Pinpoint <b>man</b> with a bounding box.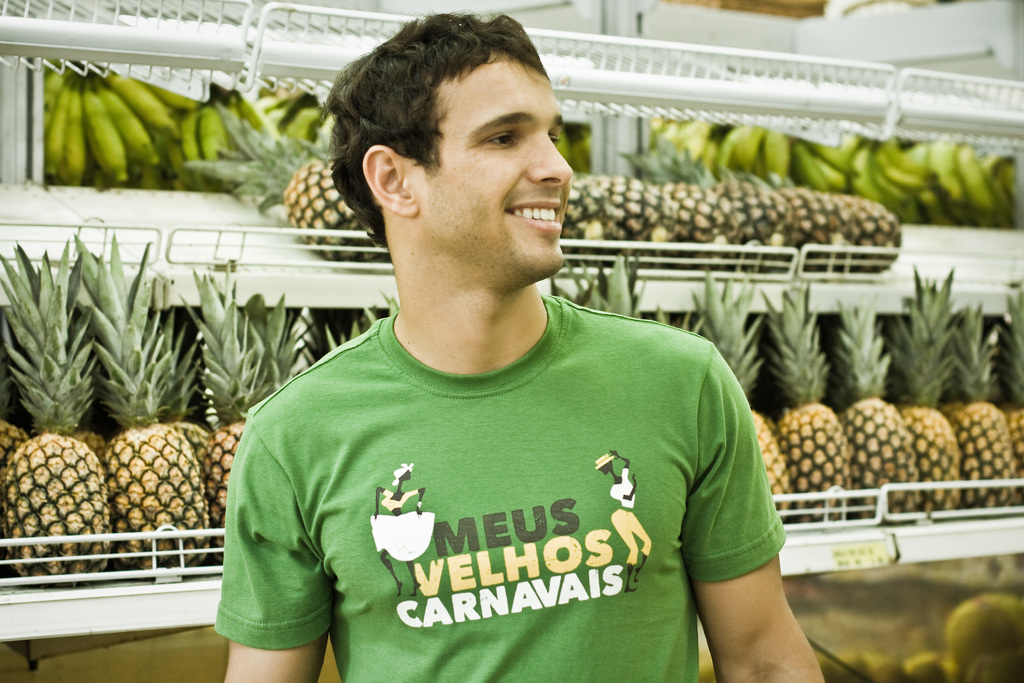
{"x1": 172, "y1": 40, "x2": 815, "y2": 666}.
